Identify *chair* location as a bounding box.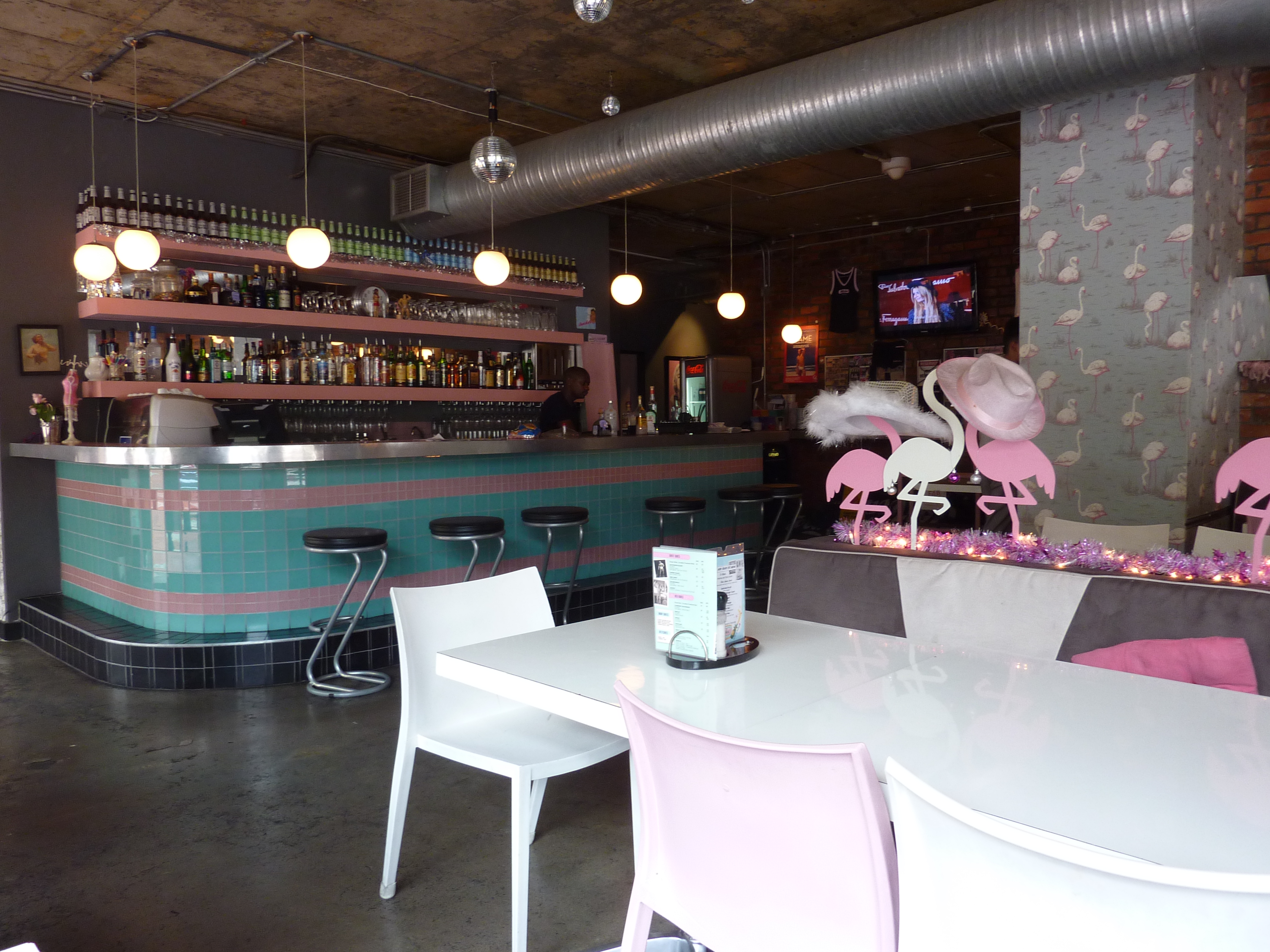
[103,183,138,250].
